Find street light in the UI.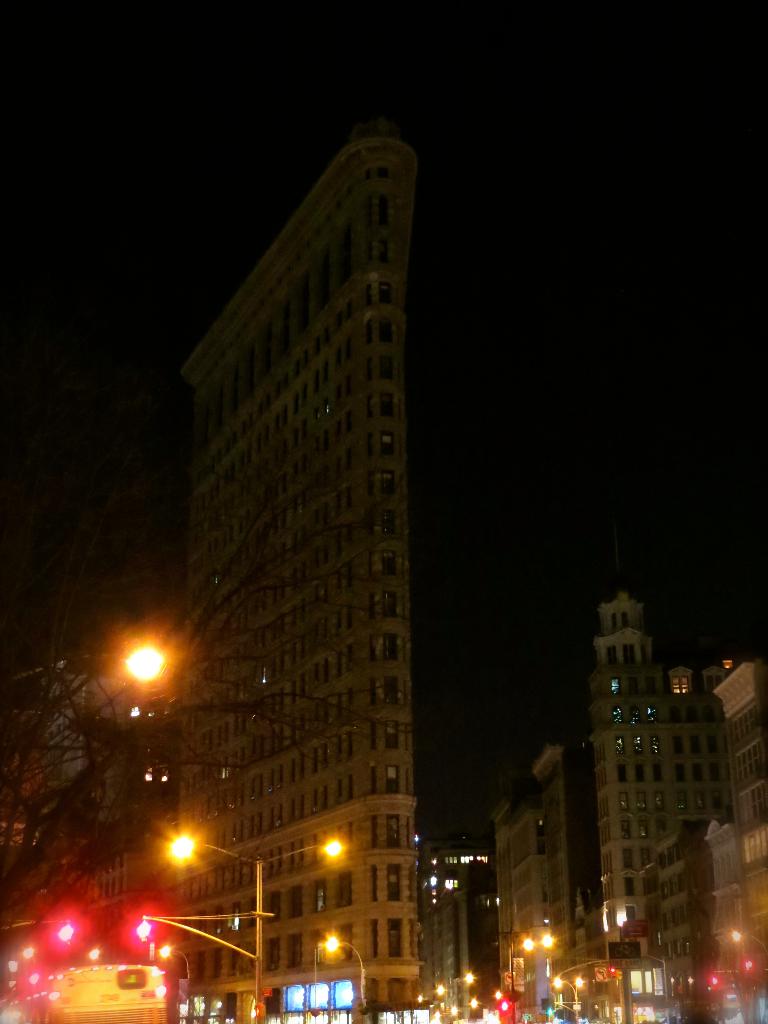
UI element at x1=550 y1=974 x2=590 y2=1020.
